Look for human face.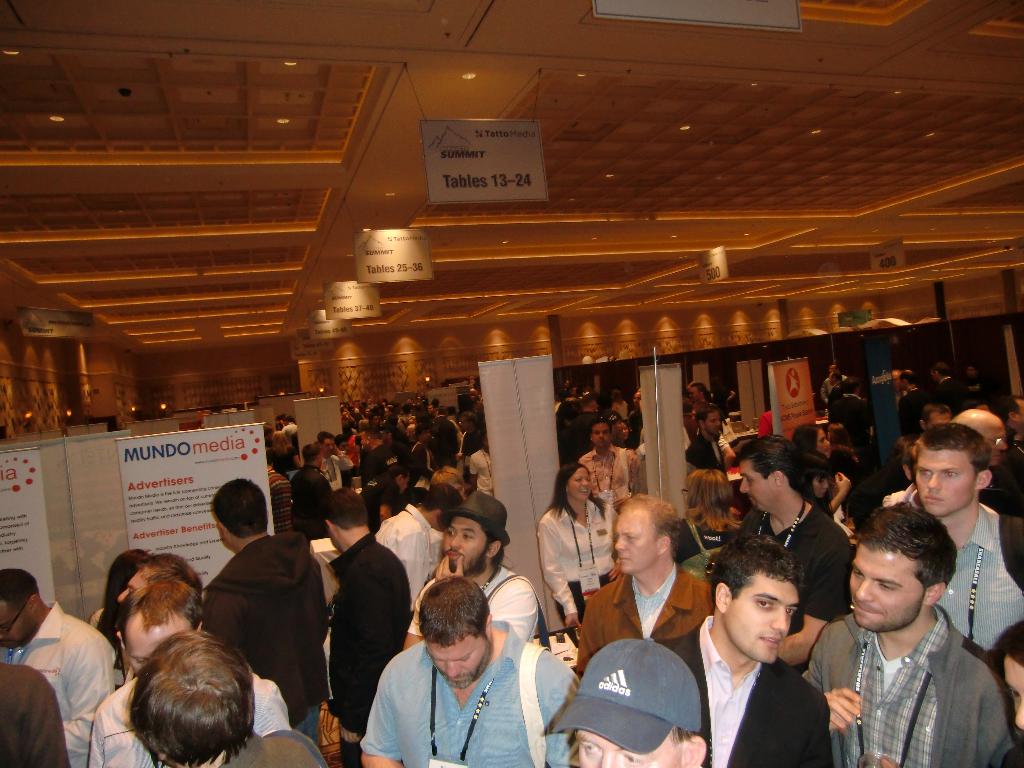
Found: l=912, t=449, r=973, b=515.
